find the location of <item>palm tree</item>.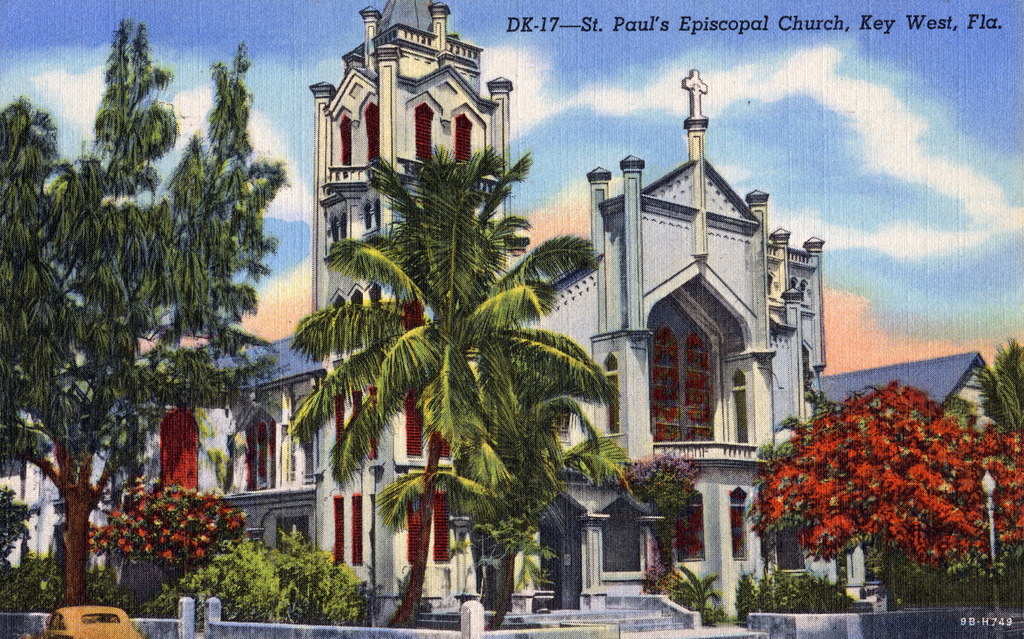
Location: [left=414, top=313, right=575, bottom=602].
